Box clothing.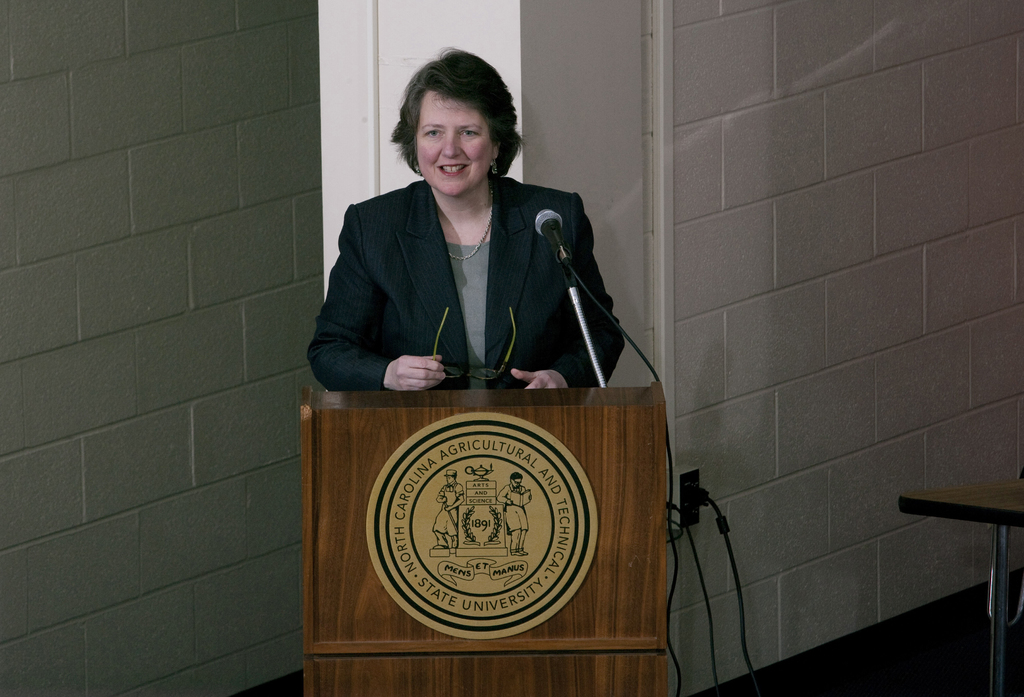
[left=312, top=151, right=610, bottom=415].
